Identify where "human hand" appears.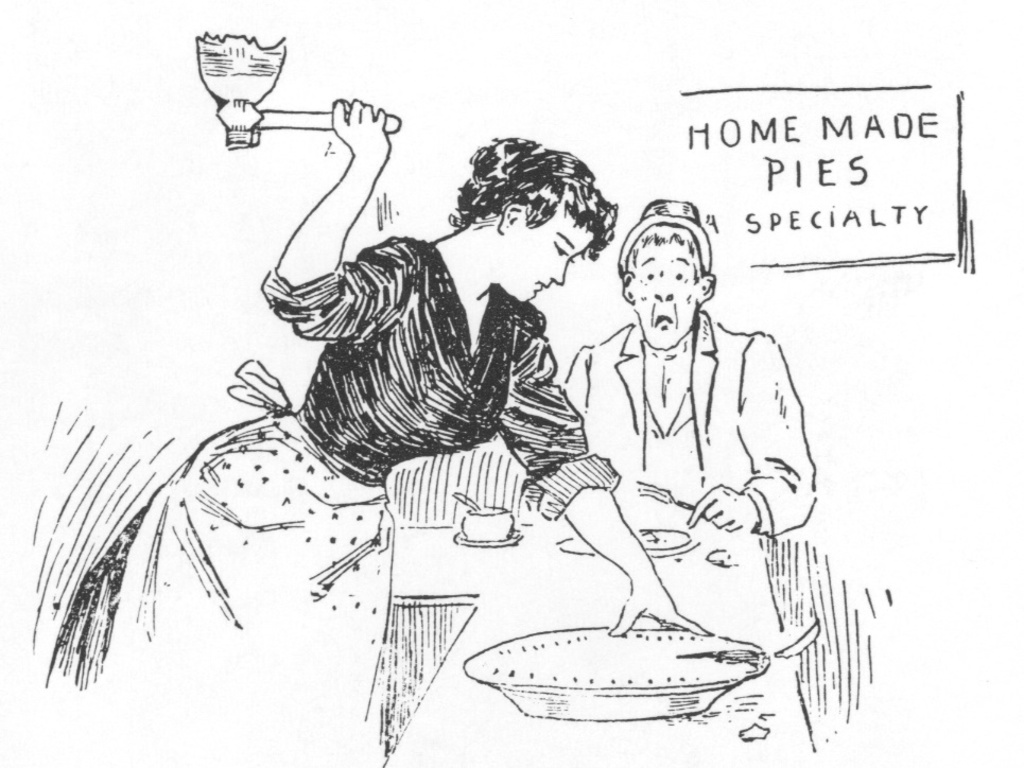
Appears at select_region(297, 77, 388, 163).
